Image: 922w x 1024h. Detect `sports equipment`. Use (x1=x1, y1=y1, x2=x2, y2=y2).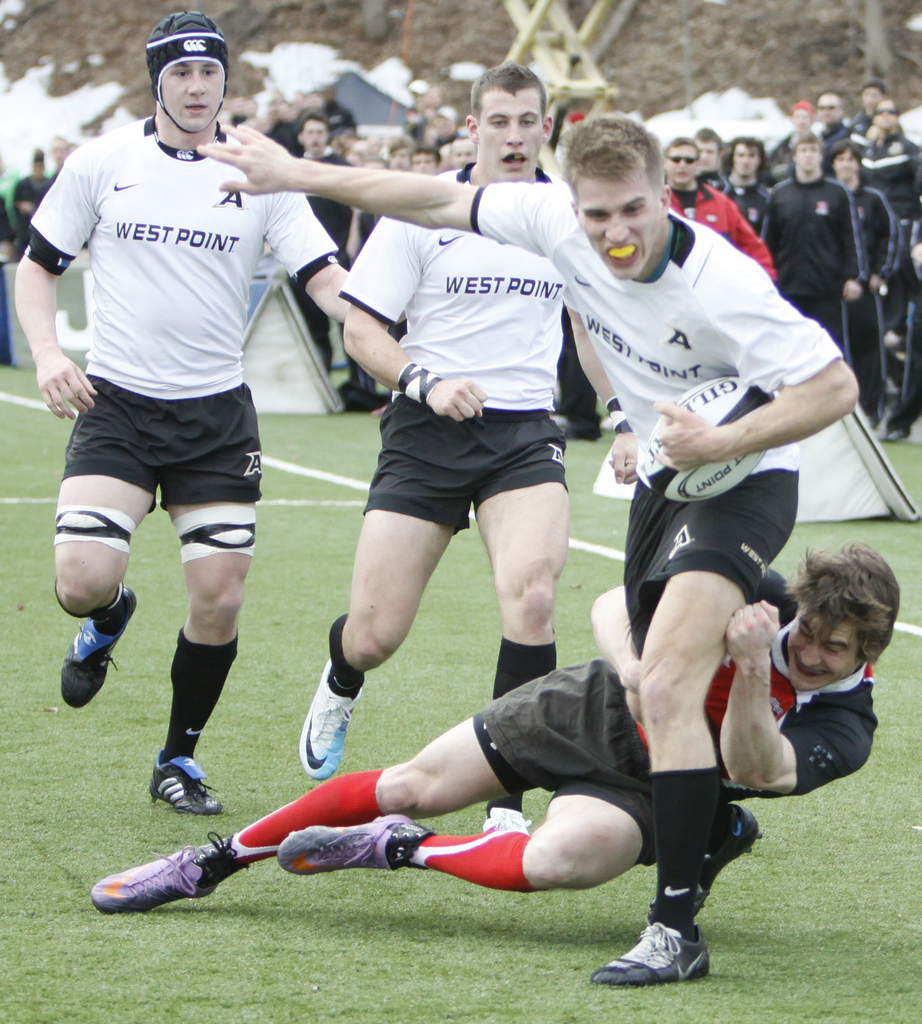
(x1=275, y1=812, x2=436, y2=872).
